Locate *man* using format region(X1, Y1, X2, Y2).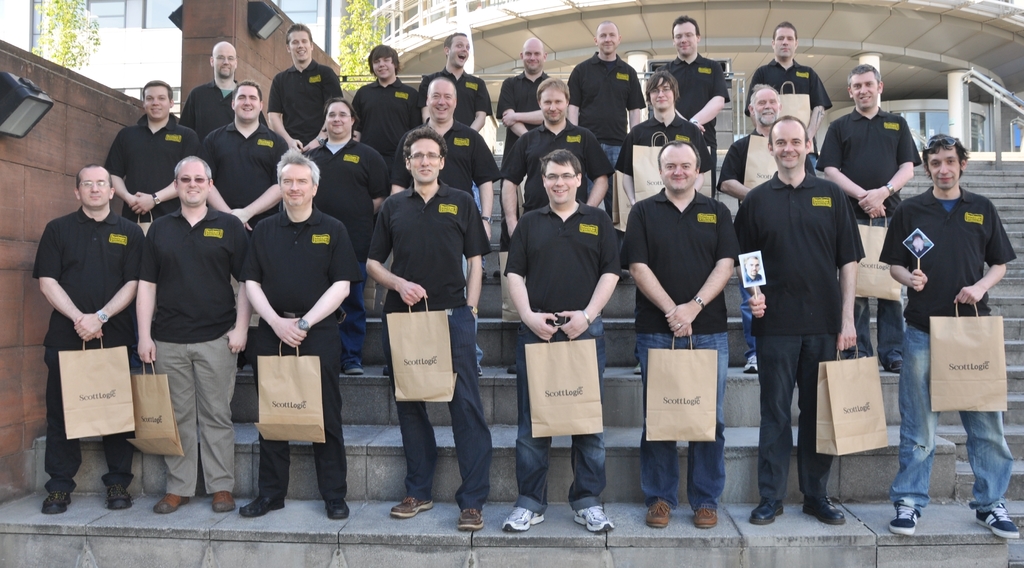
region(236, 152, 362, 515).
